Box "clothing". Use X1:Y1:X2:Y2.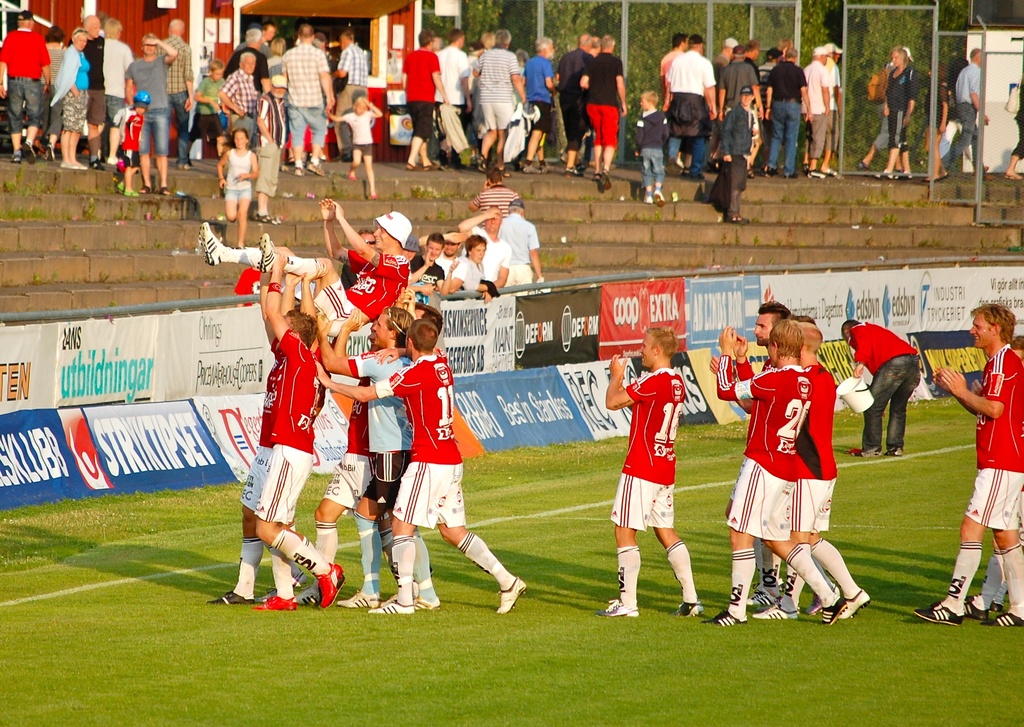
607:369:685:531.
